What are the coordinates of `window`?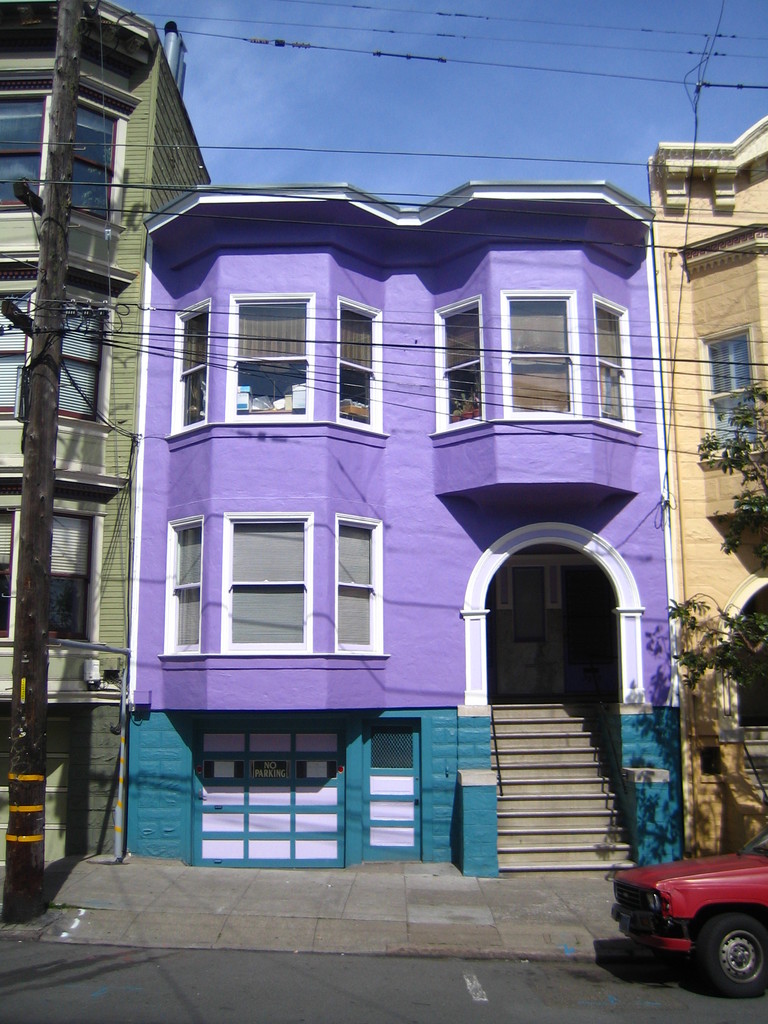
488, 257, 617, 427.
